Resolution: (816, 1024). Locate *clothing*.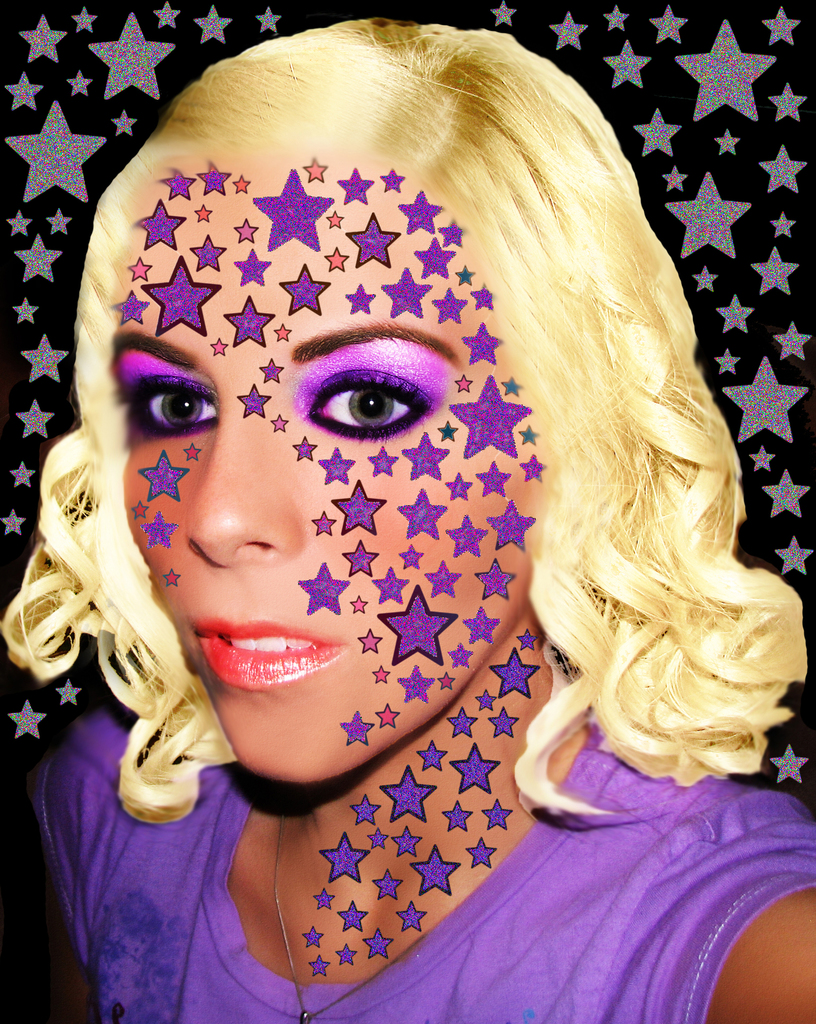
{"x1": 70, "y1": 668, "x2": 712, "y2": 1003}.
